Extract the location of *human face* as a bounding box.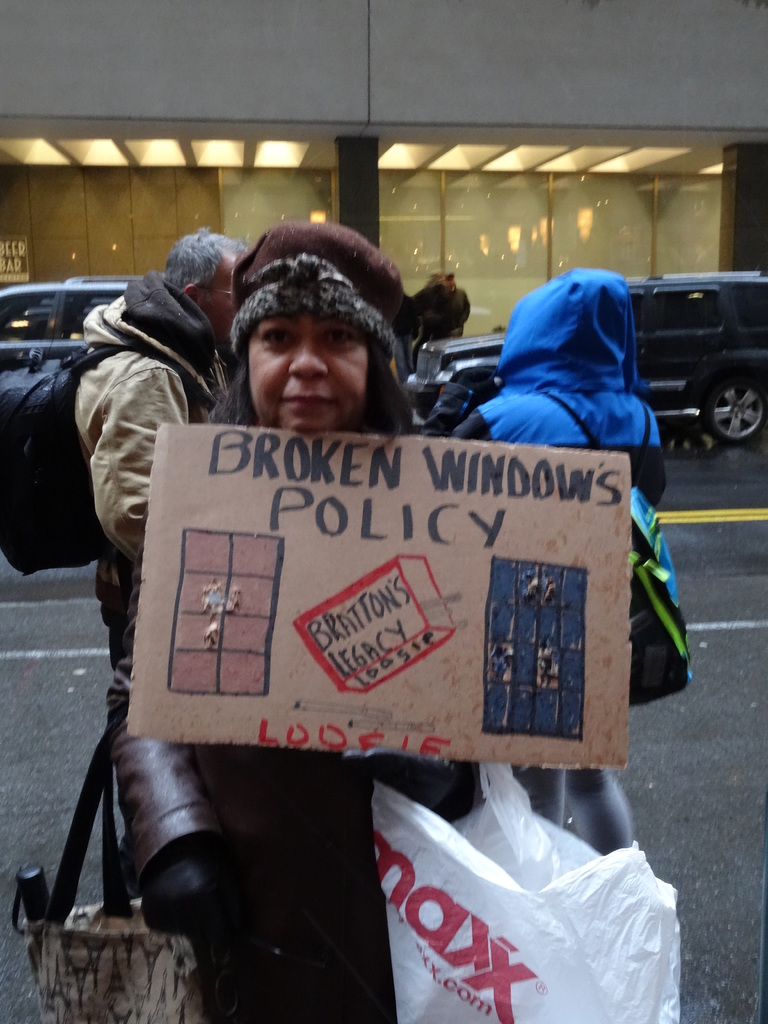
BBox(246, 312, 364, 426).
